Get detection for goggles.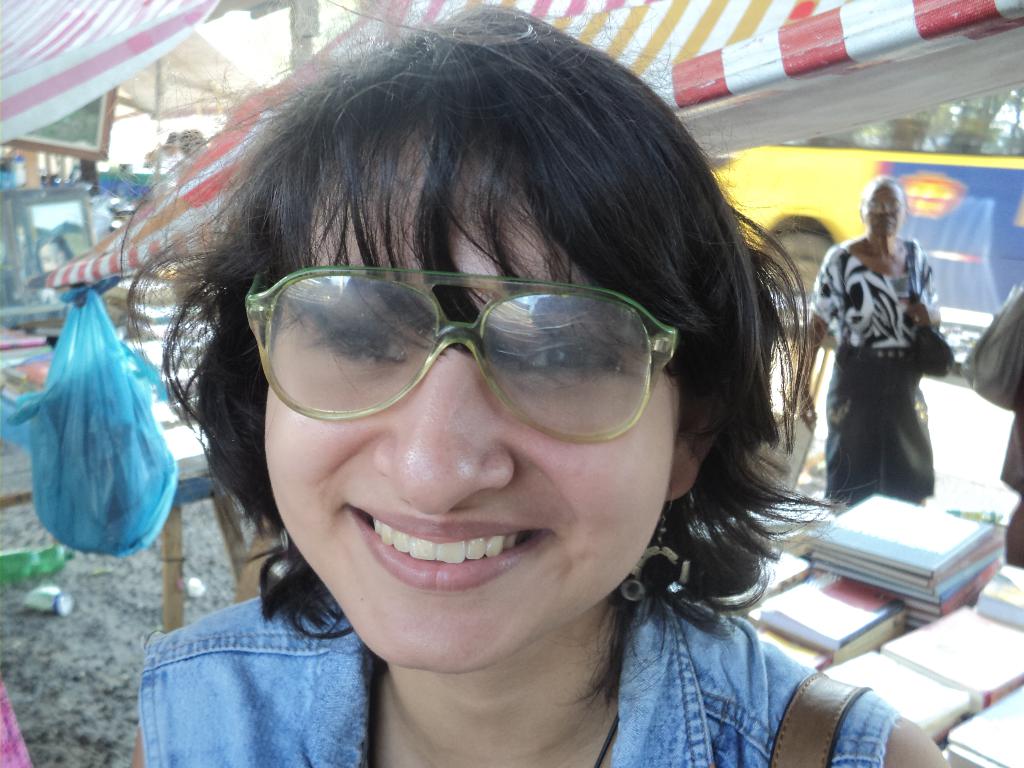
Detection: locate(240, 260, 682, 442).
